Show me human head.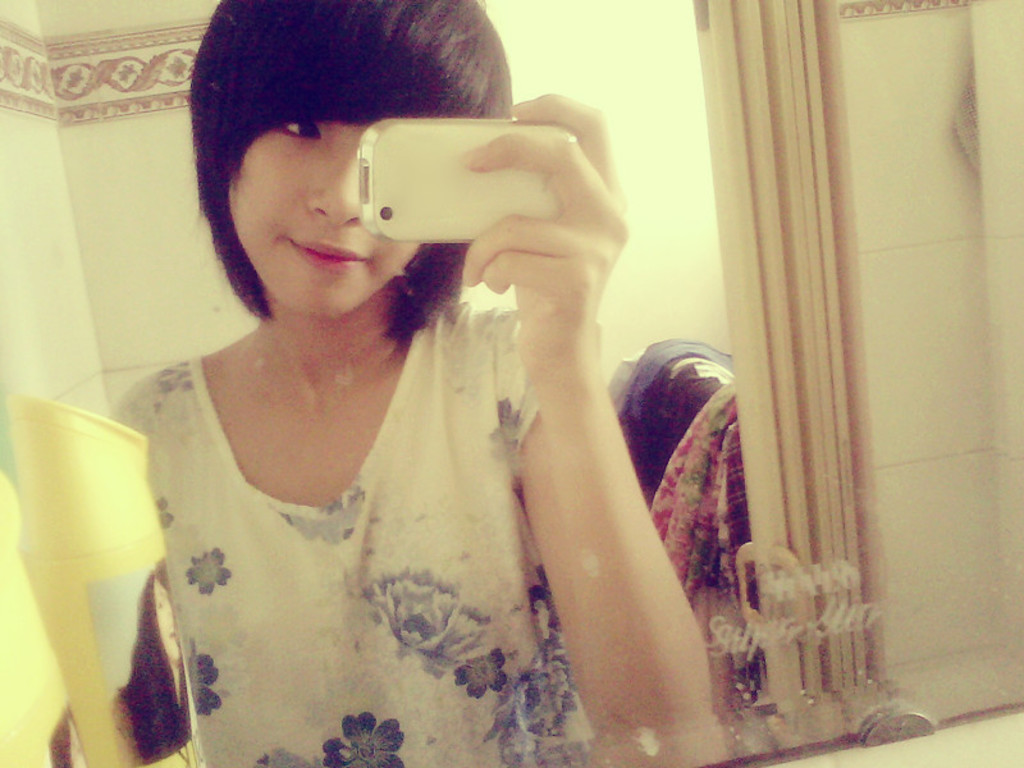
human head is here: [183,23,497,323].
